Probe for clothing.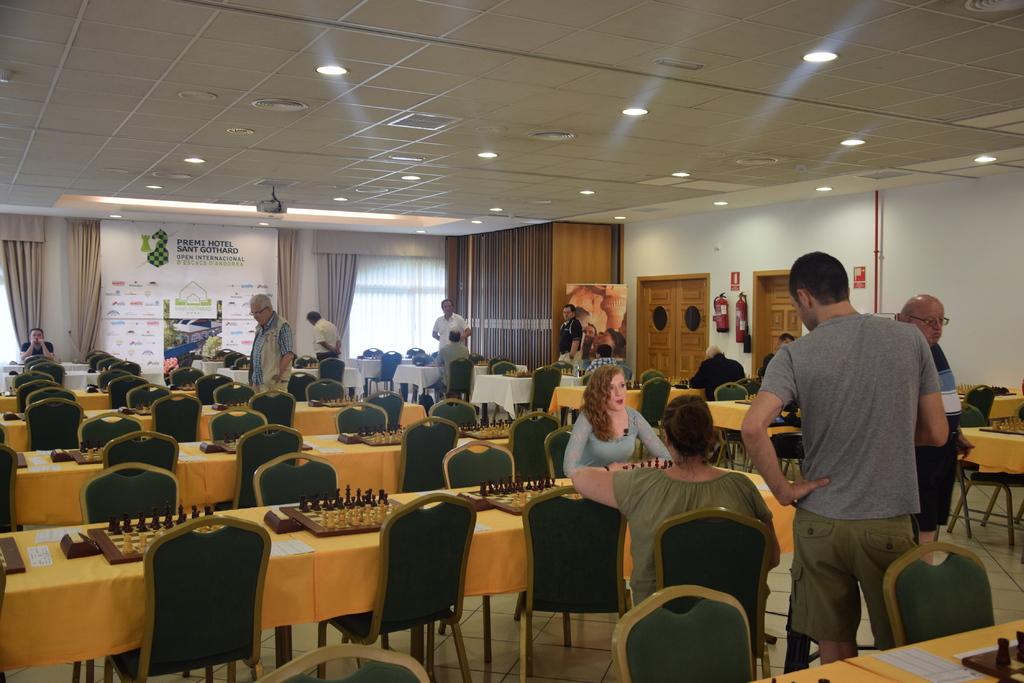
Probe result: [left=687, top=358, right=746, bottom=398].
